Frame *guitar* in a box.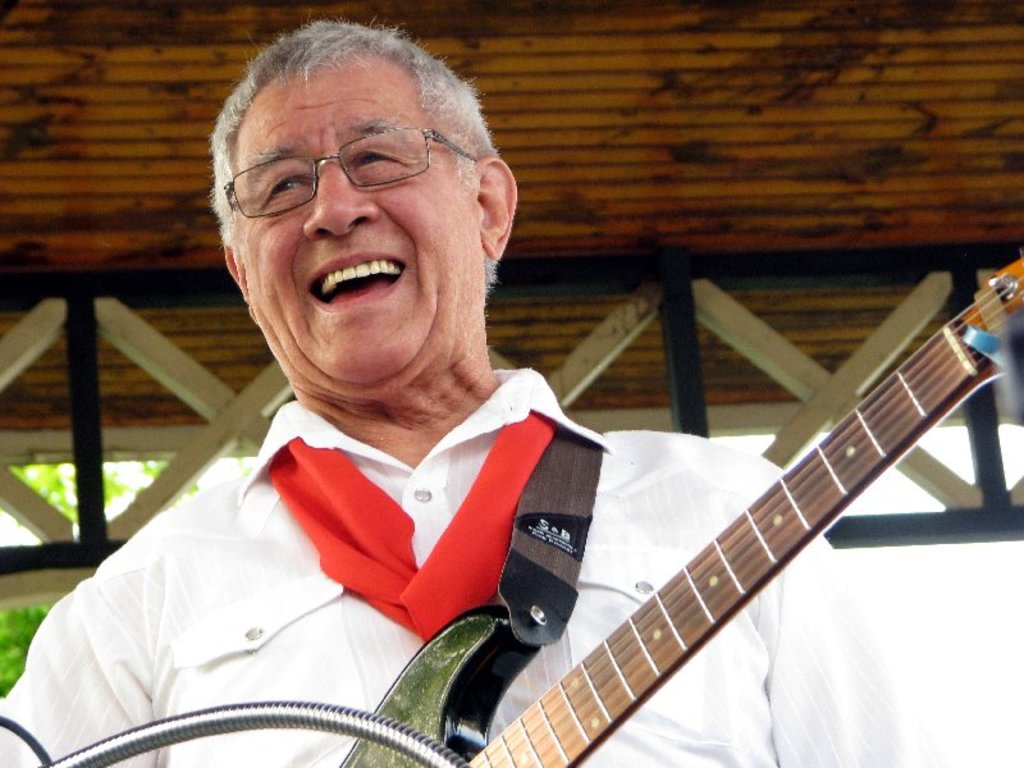
x1=424, y1=259, x2=1023, y2=767.
